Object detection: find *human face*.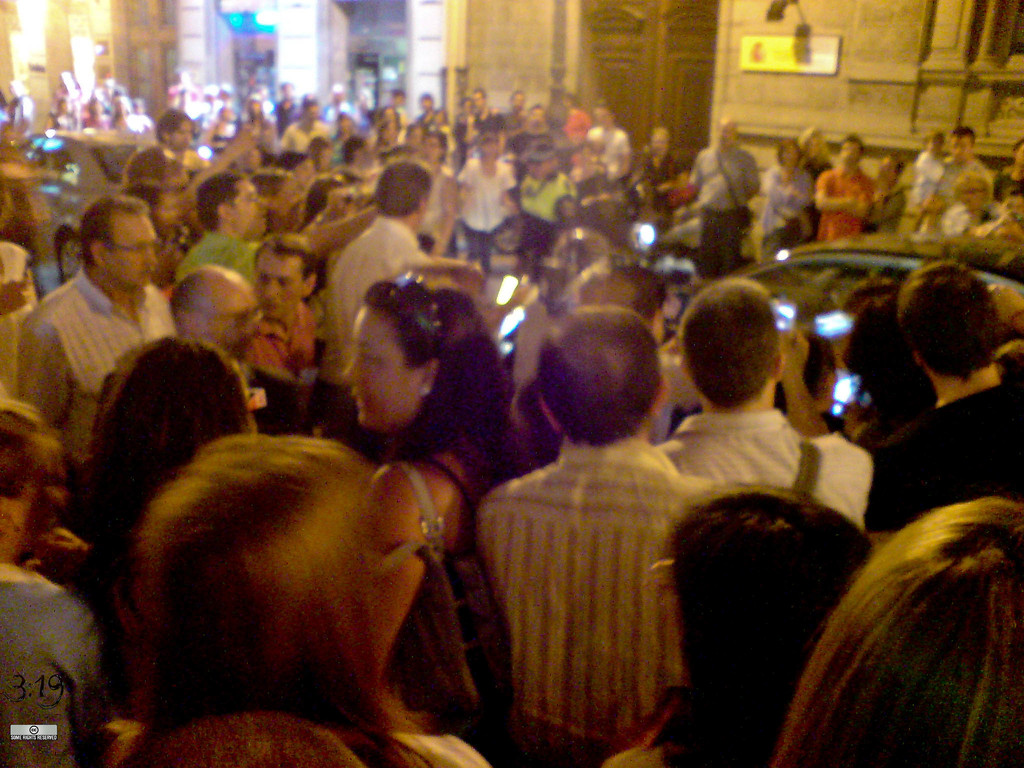
783,145,799,166.
